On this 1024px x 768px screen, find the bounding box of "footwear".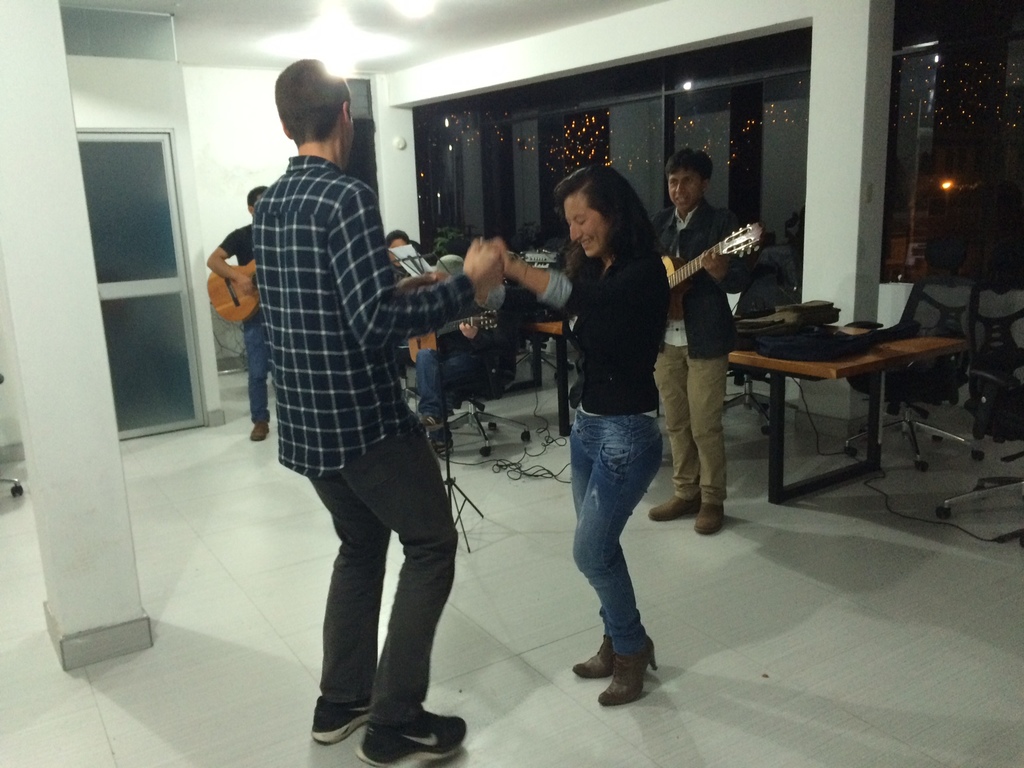
Bounding box: box=[651, 493, 703, 526].
